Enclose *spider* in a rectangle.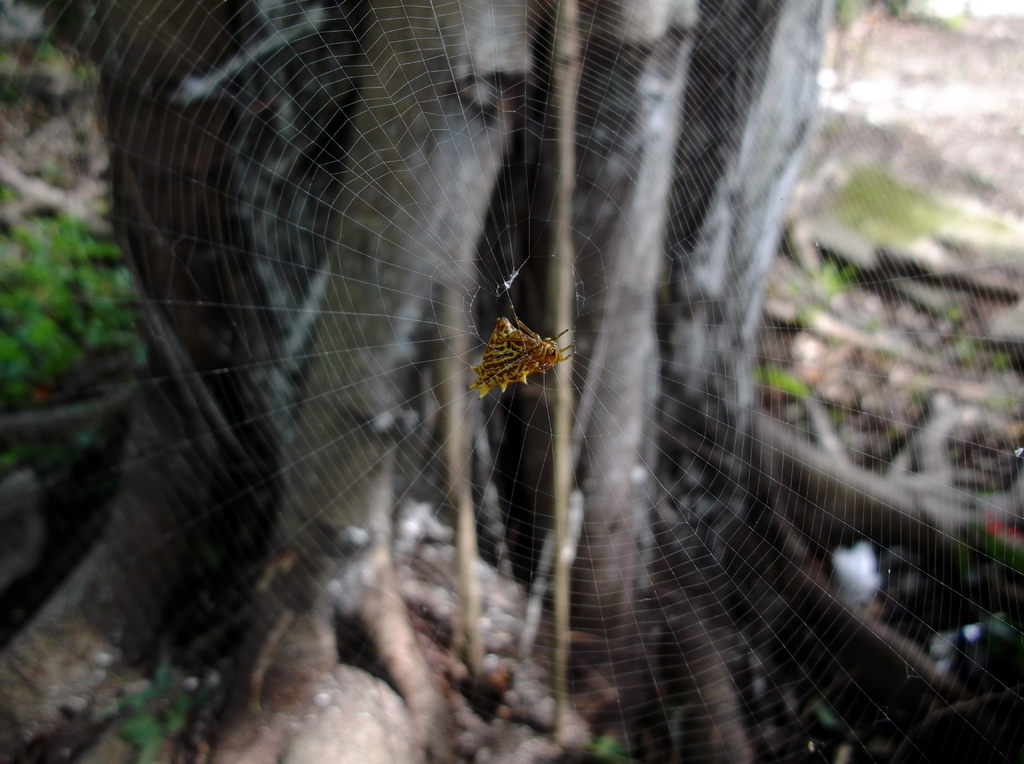
crop(467, 283, 576, 399).
